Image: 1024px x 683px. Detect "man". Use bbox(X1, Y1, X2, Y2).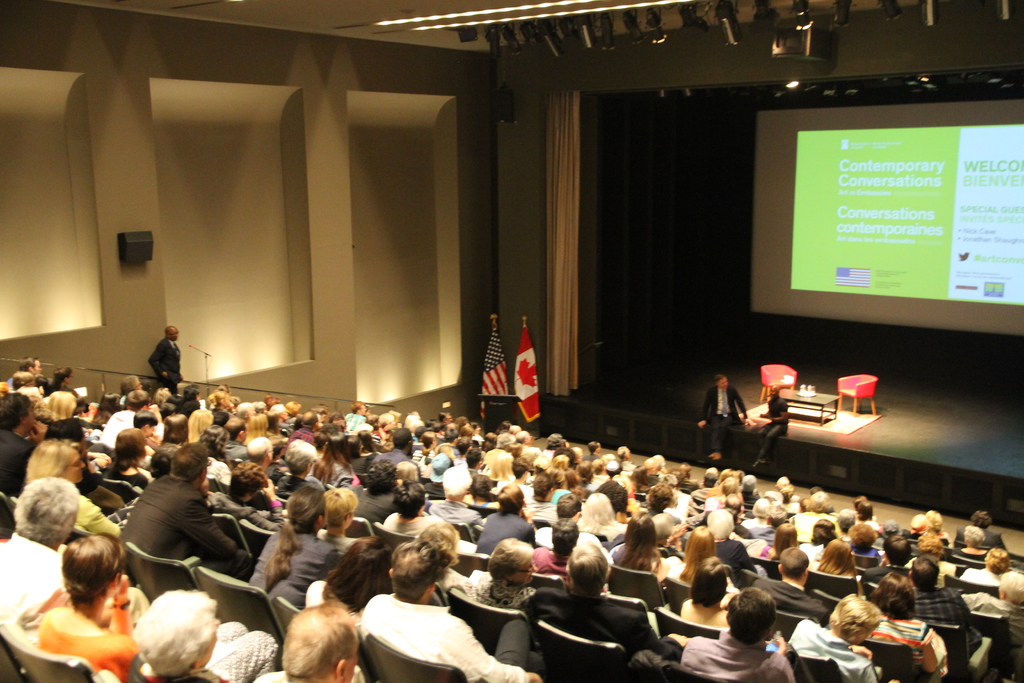
bbox(691, 367, 753, 459).
